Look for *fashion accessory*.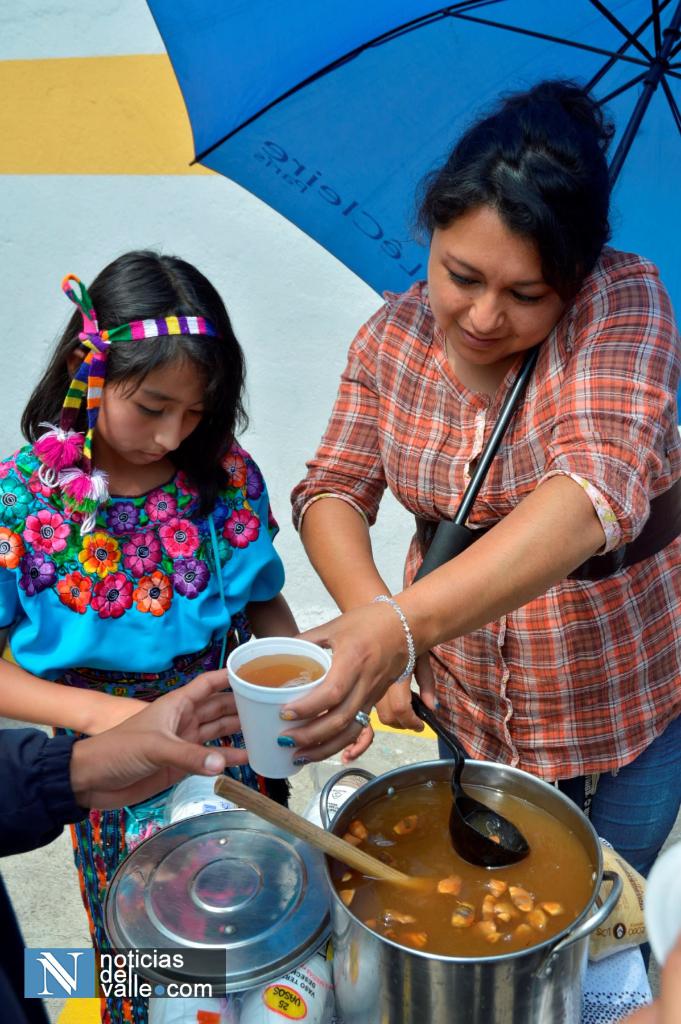
Found: 371,577,420,678.
